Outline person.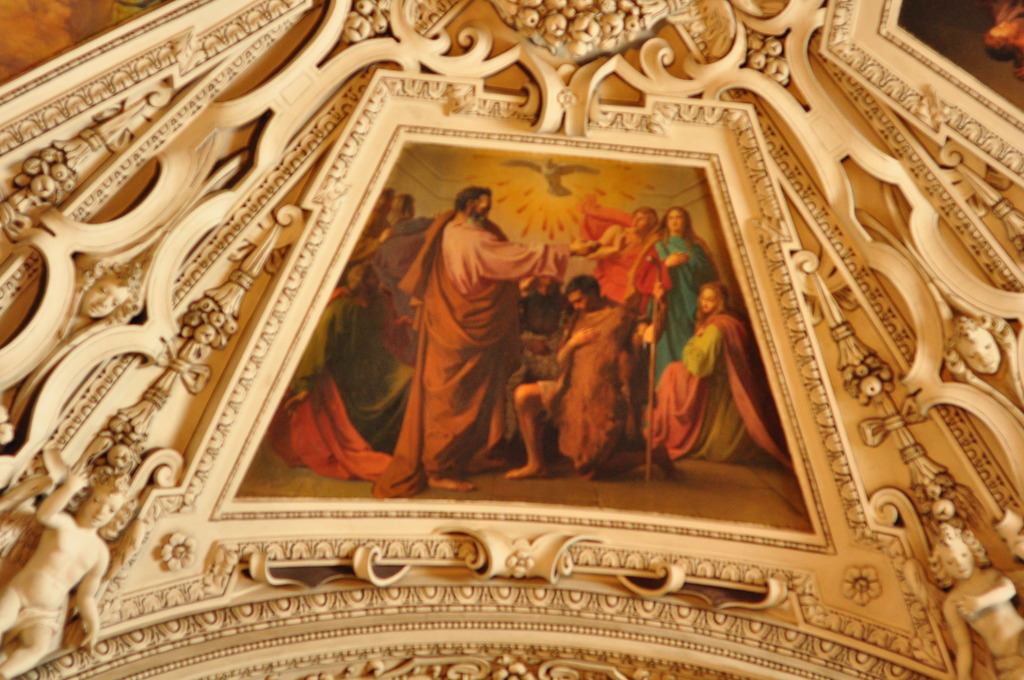
Outline: pyautogui.locateOnScreen(269, 259, 443, 487).
